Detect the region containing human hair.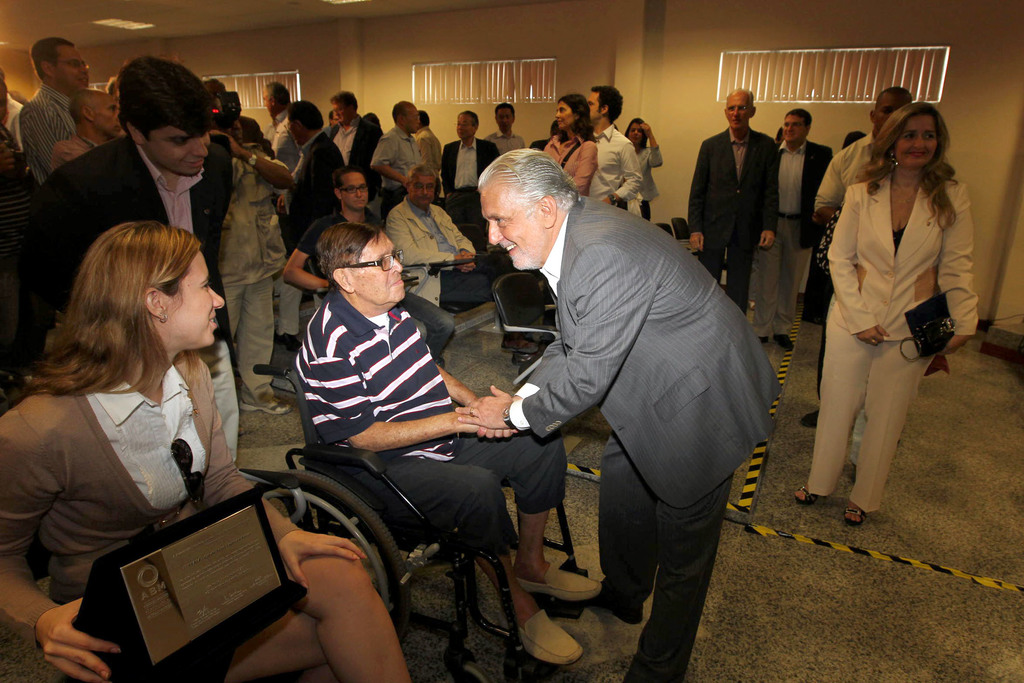
<region>285, 99, 323, 133</region>.
